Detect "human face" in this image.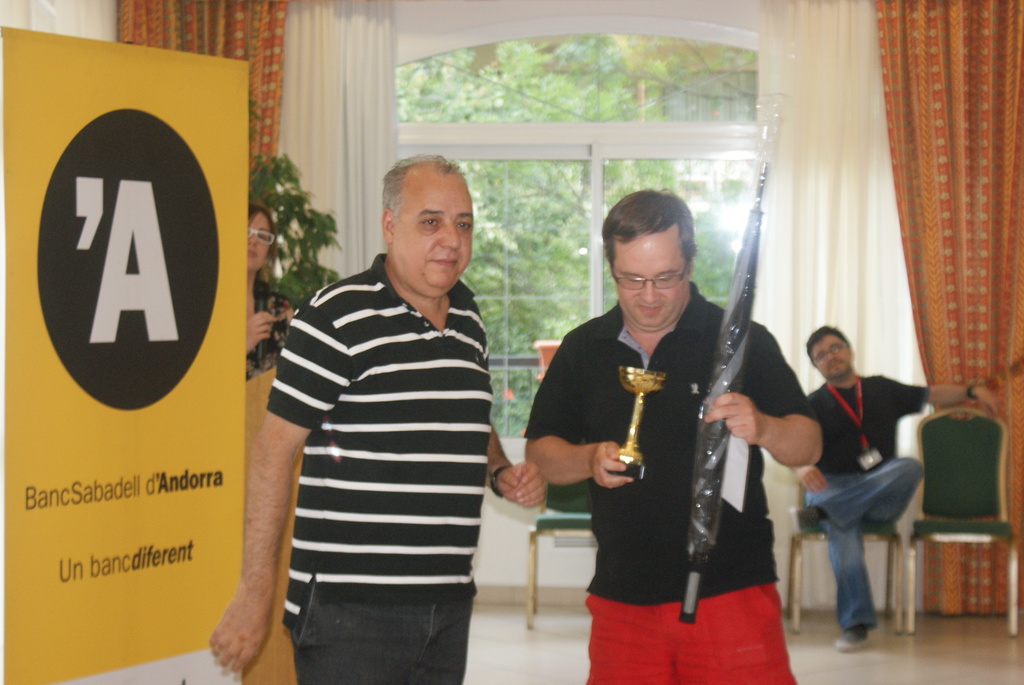
Detection: [812, 331, 851, 374].
